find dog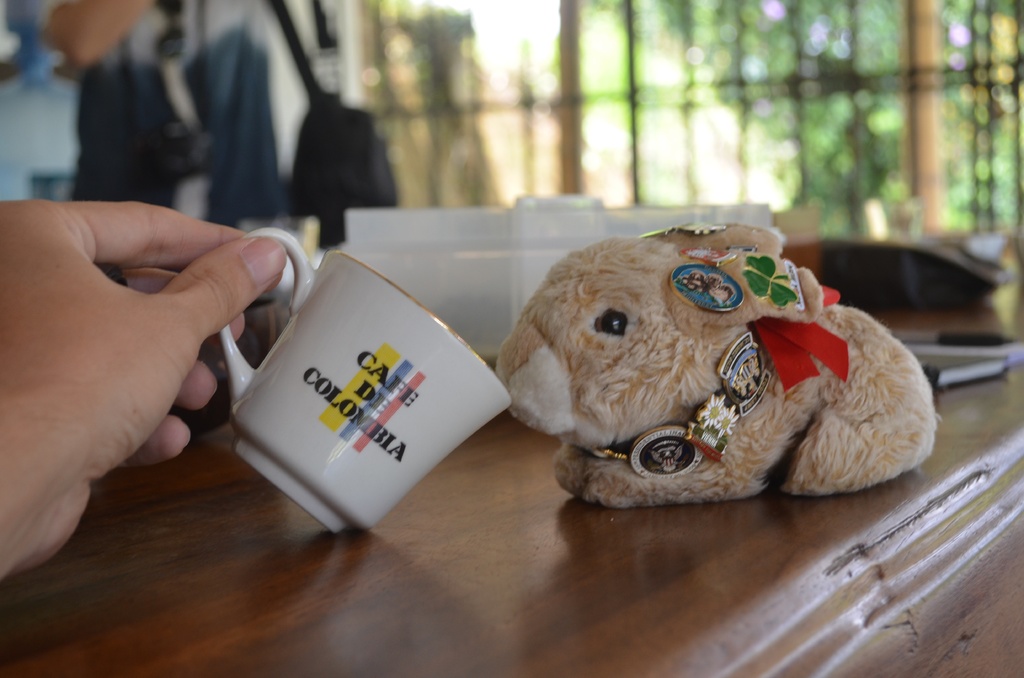
x1=493 y1=222 x2=941 y2=513
